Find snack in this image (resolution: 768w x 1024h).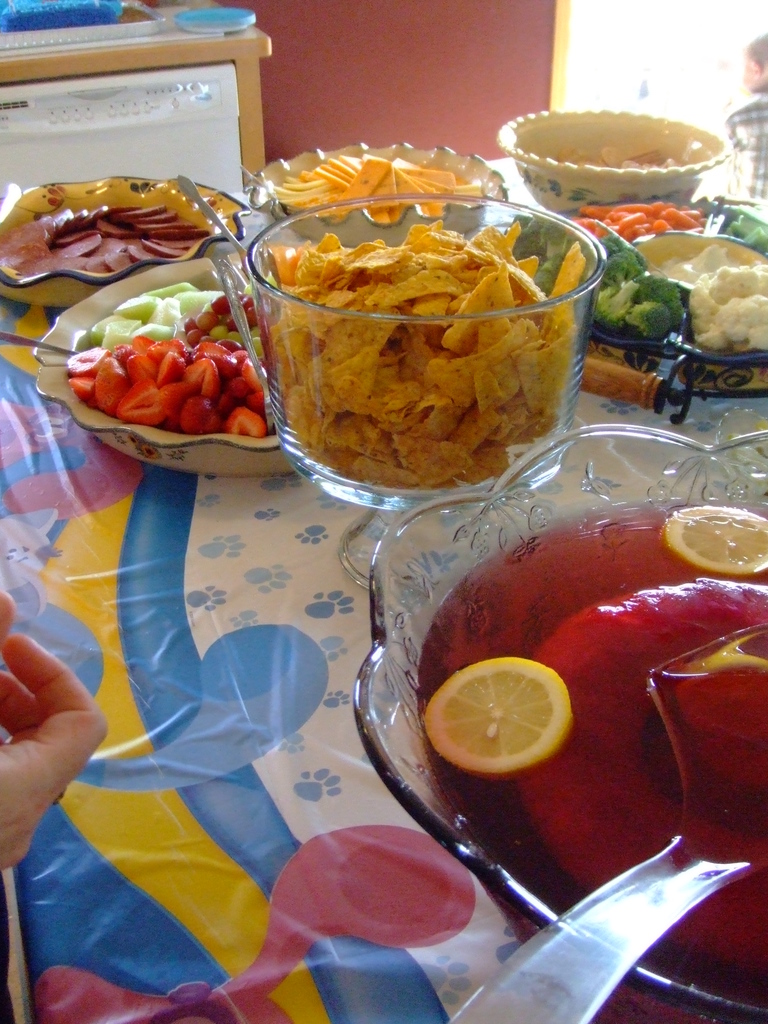
locate(287, 146, 484, 245).
